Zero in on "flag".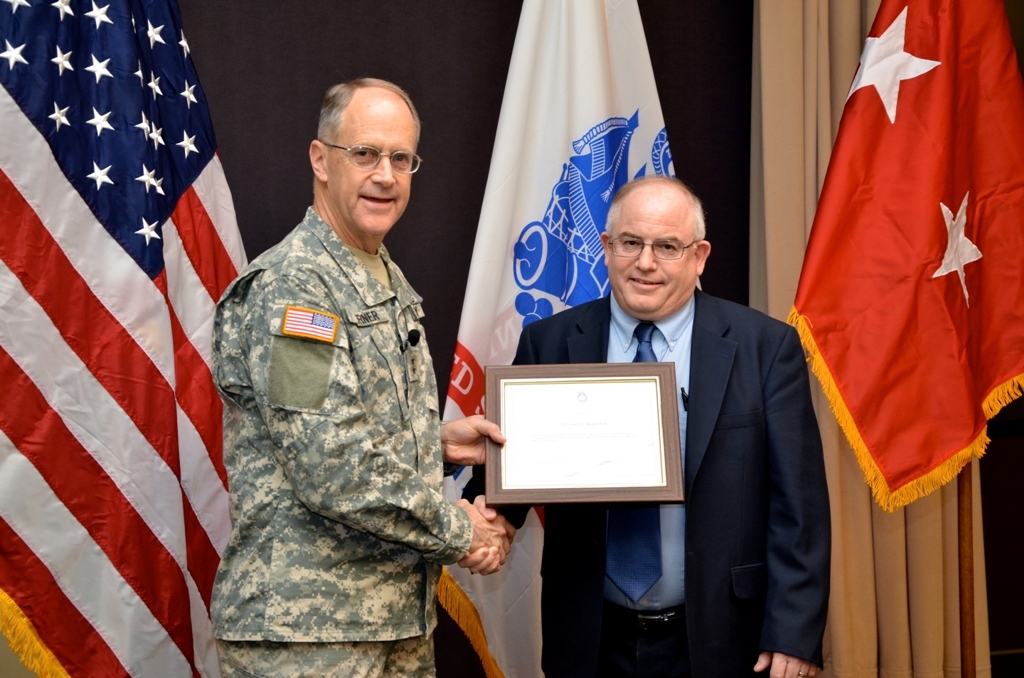
Zeroed in: bbox(16, 9, 219, 677).
